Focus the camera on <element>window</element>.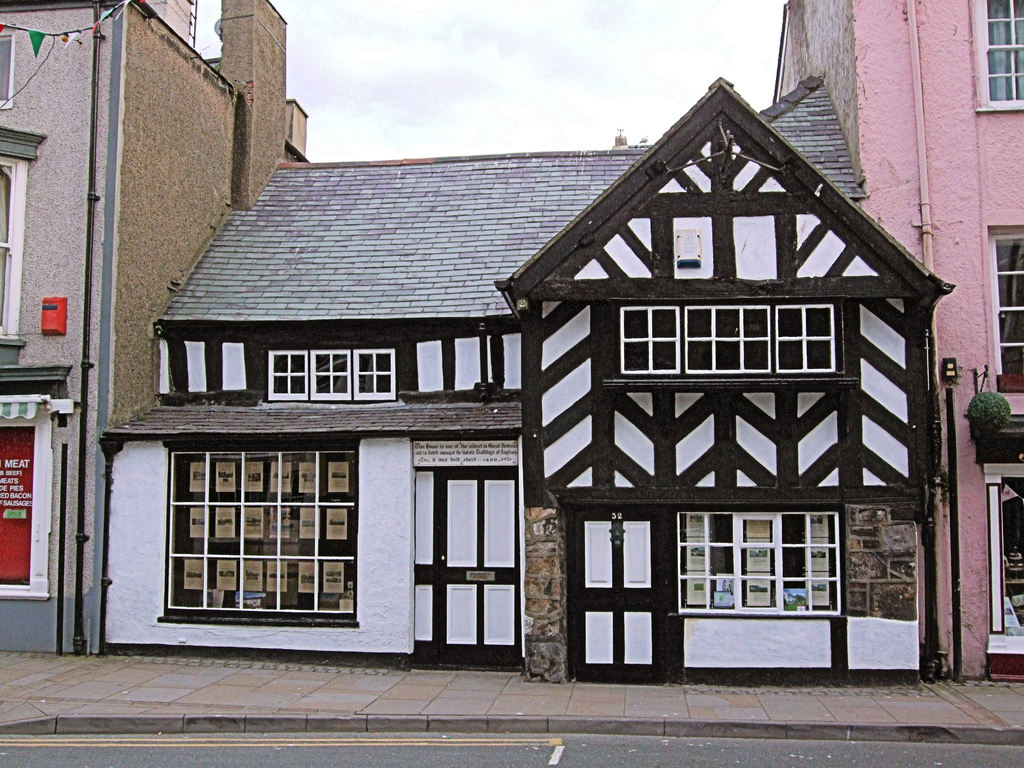
Focus region: (677, 500, 843, 618).
